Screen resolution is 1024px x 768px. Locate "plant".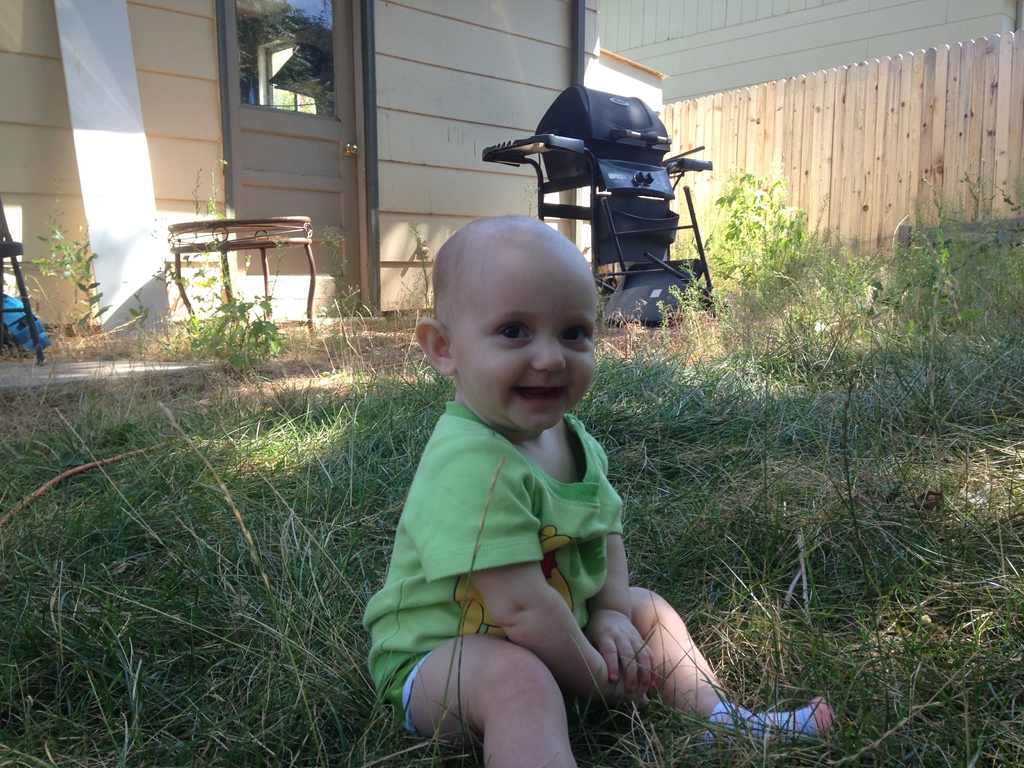
<box>402,221,428,316</box>.
